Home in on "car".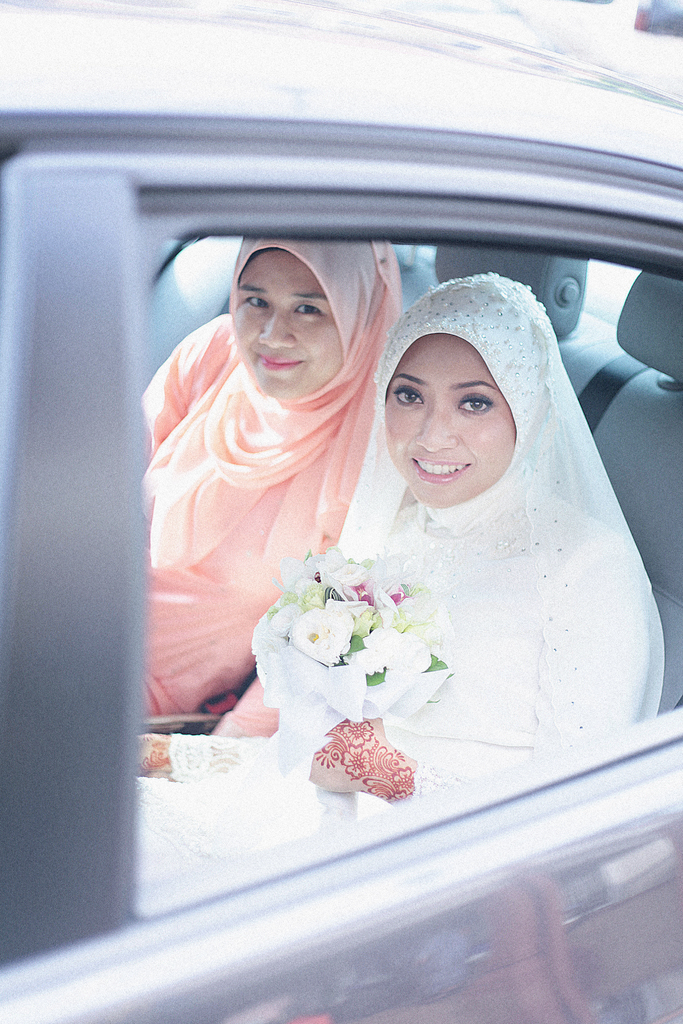
Homed in at Rect(0, 0, 682, 1023).
